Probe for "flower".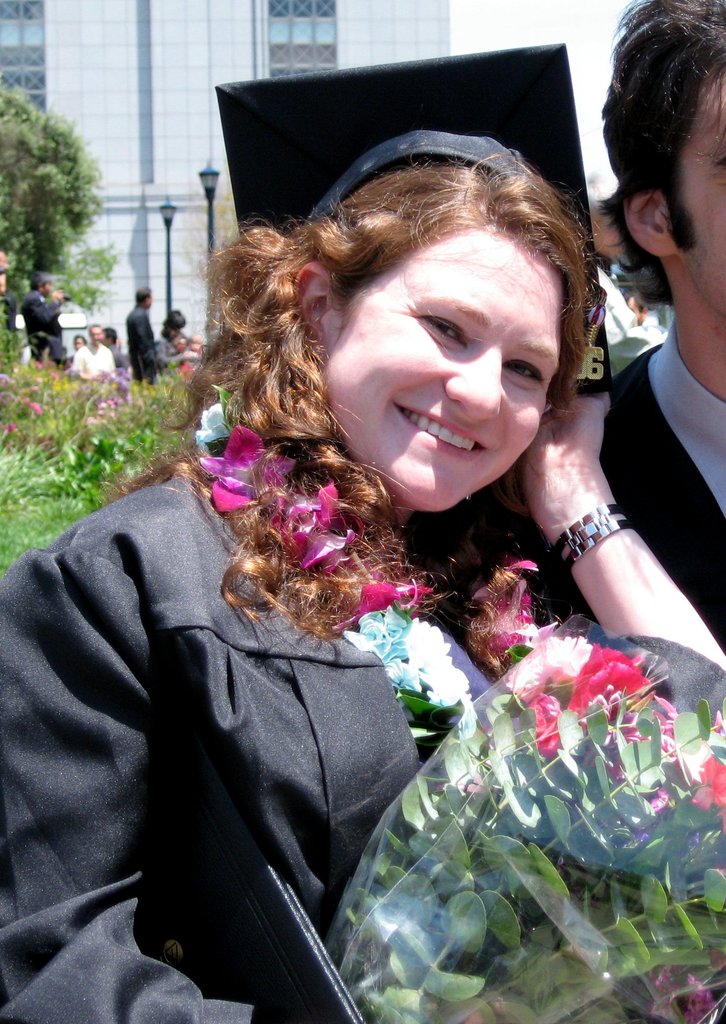
Probe result: rect(573, 655, 643, 719).
